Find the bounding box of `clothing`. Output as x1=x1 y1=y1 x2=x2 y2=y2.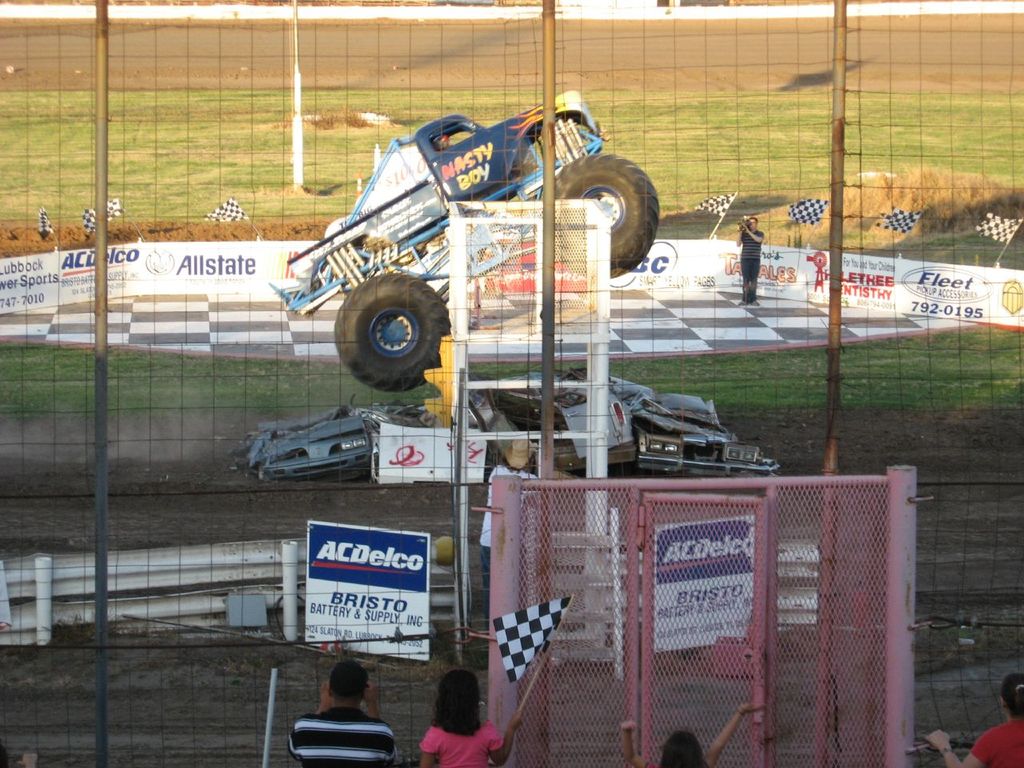
x1=686 y1=182 x2=730 y2=218.
